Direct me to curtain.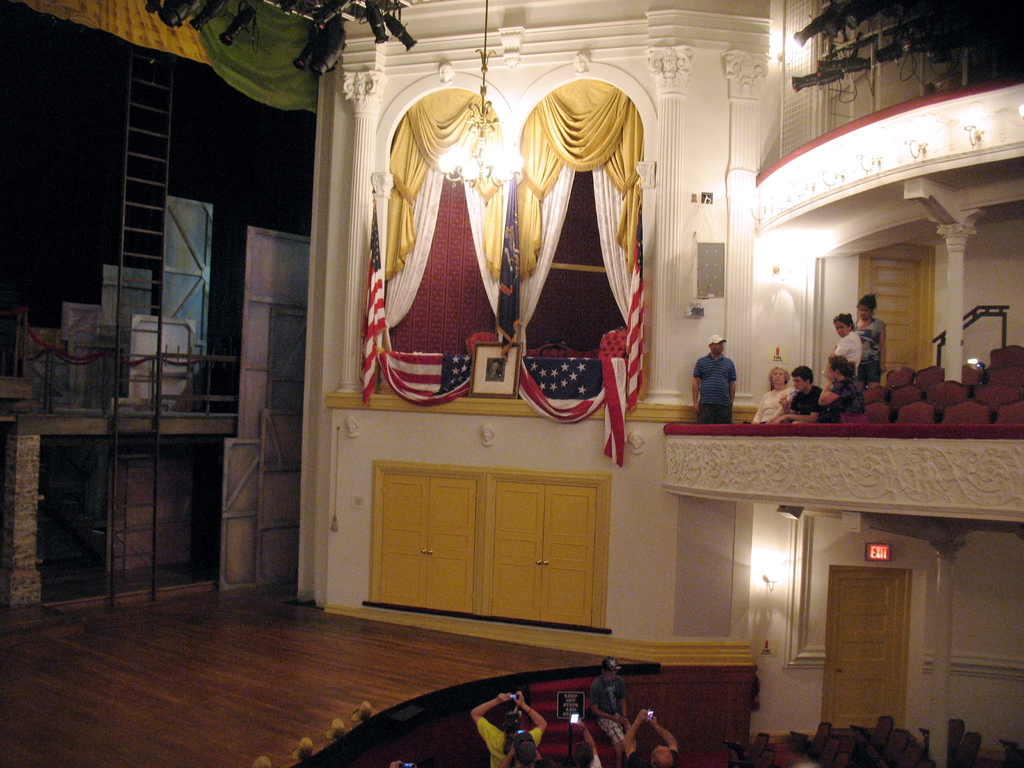
Direction: 370 89 506 368.
